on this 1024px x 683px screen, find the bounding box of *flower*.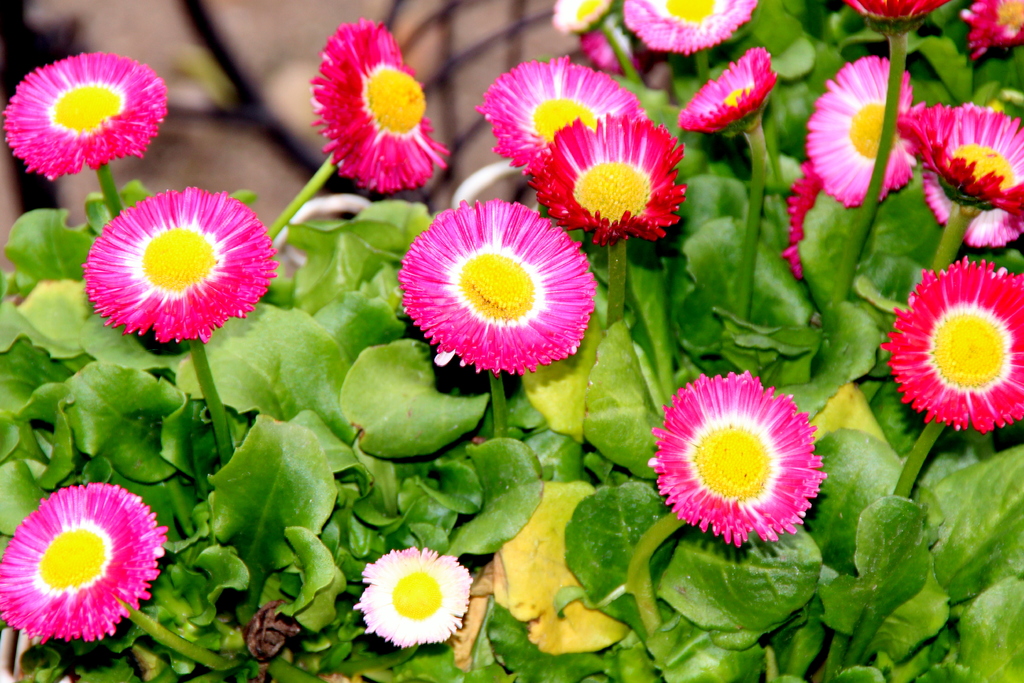
Bounding box: (481,50,648,177).
